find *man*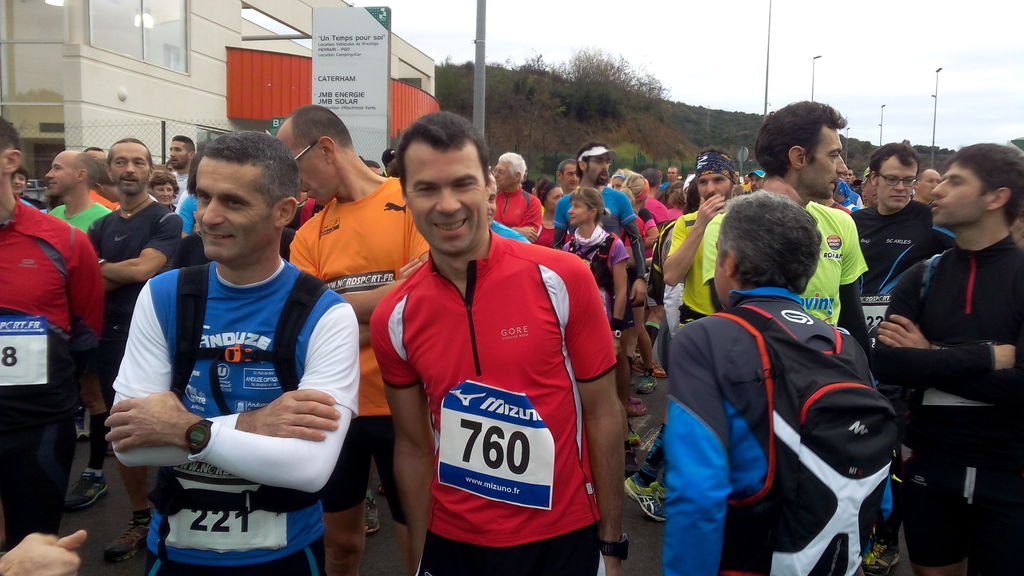
(172,136,200,198)
